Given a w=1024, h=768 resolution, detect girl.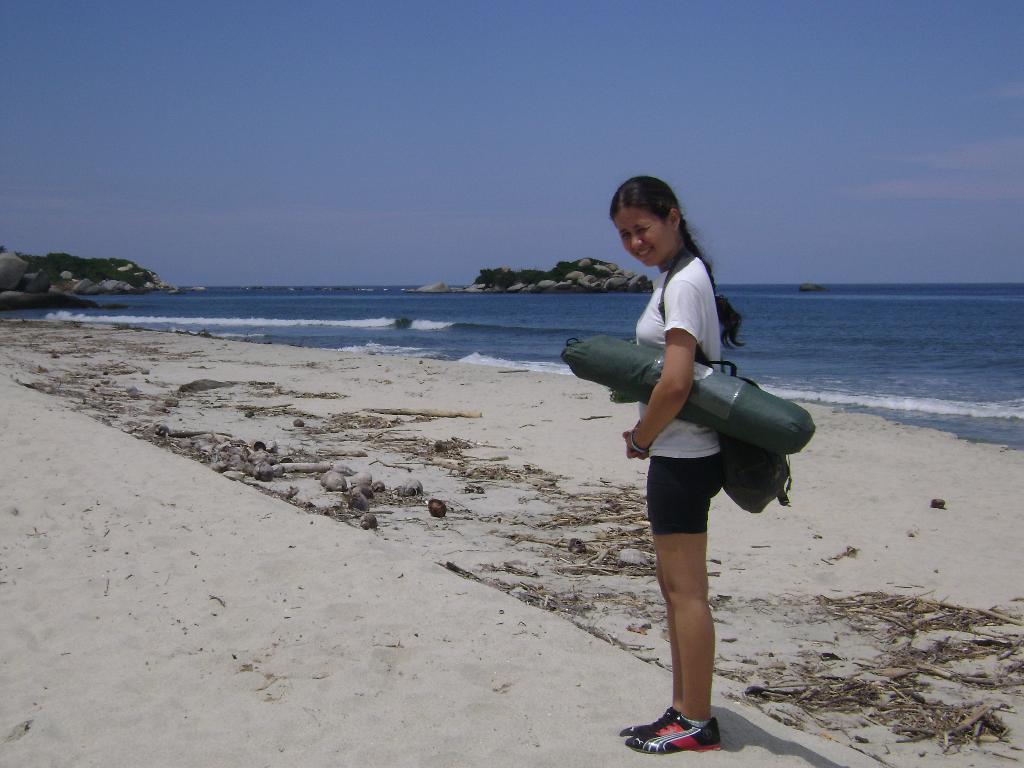
region(608, 171, 756, 757).
